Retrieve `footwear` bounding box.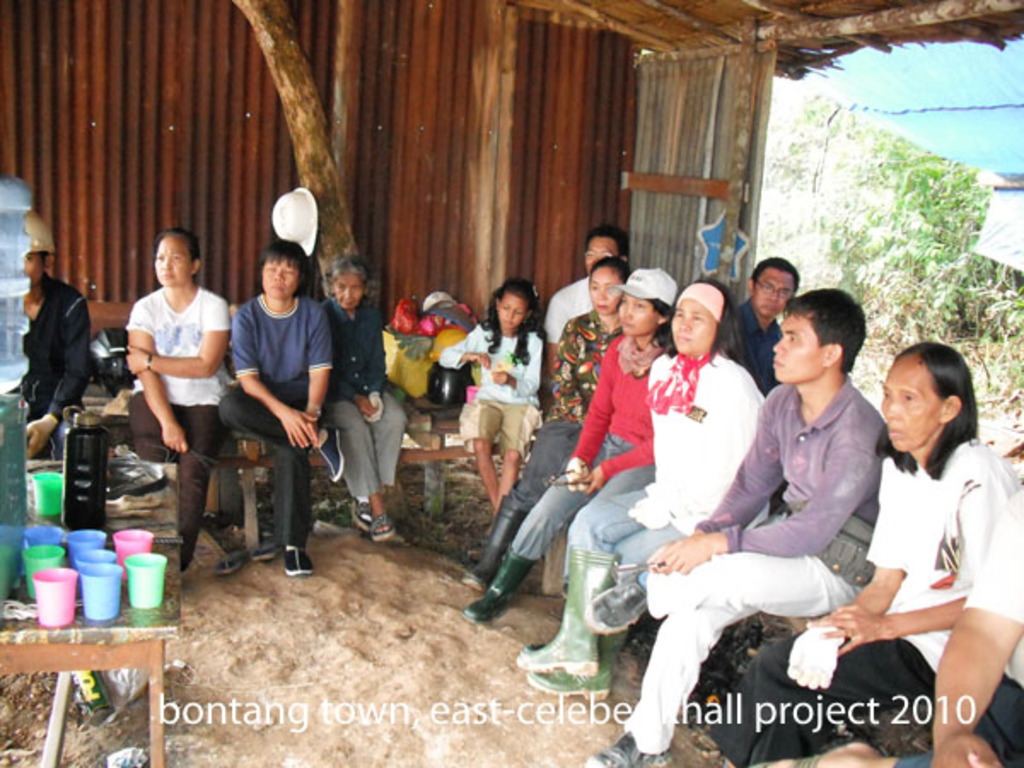
Bounding box: box(352, 495, 374, 529).
